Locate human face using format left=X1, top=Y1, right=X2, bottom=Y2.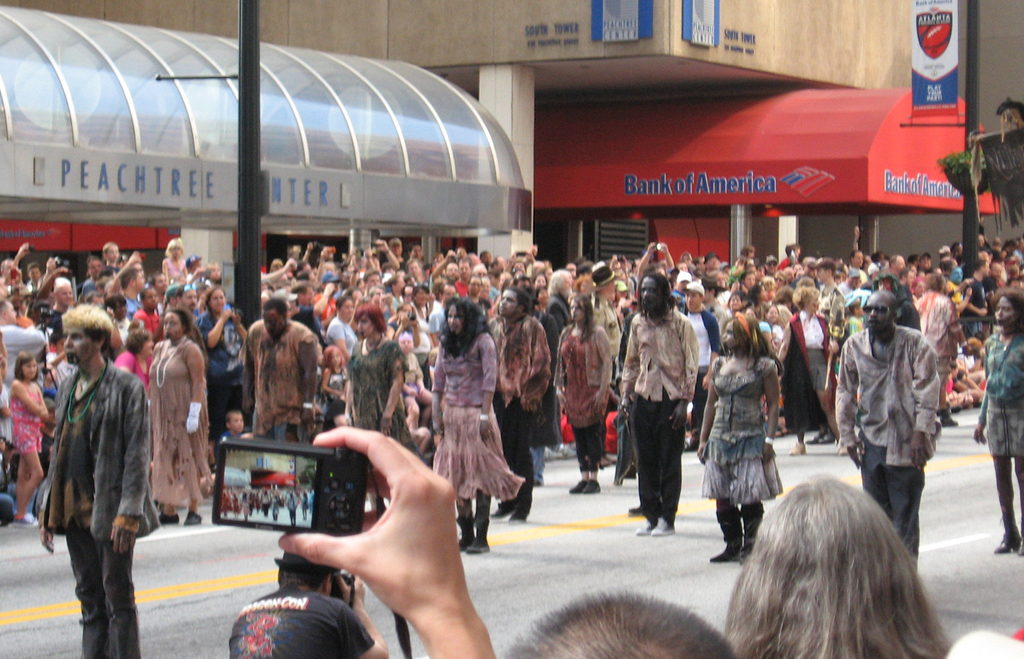
left=273, top=260, right=281, bottom=272.
